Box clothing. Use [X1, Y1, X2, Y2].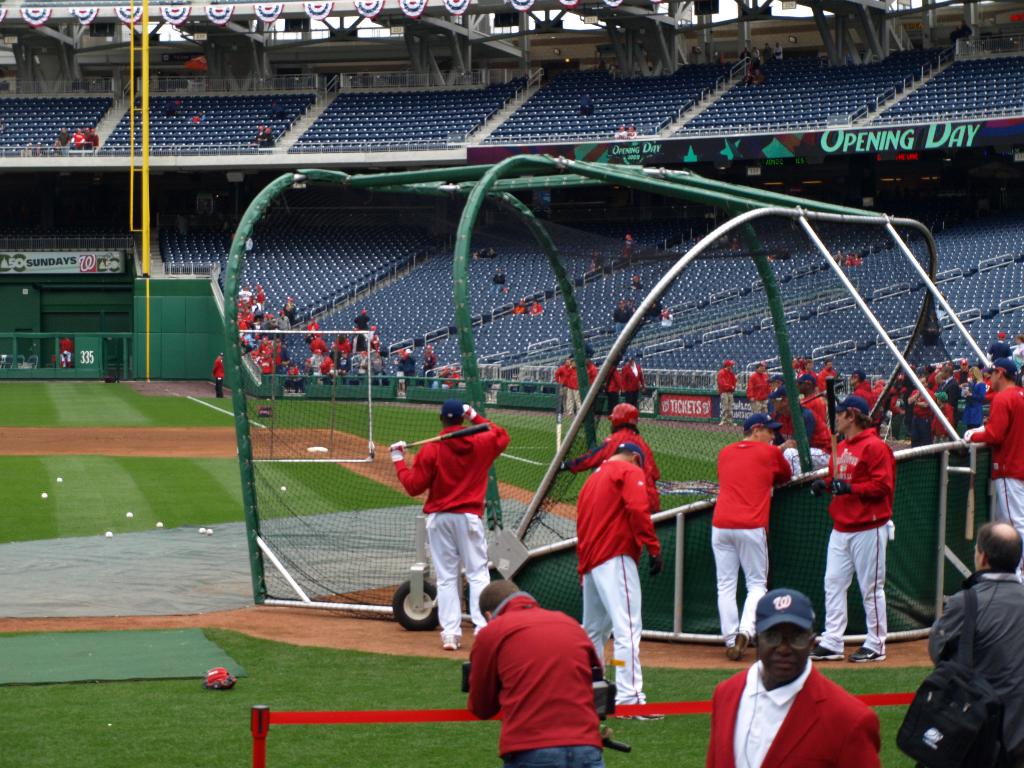
[212, 360, 223, 397].
